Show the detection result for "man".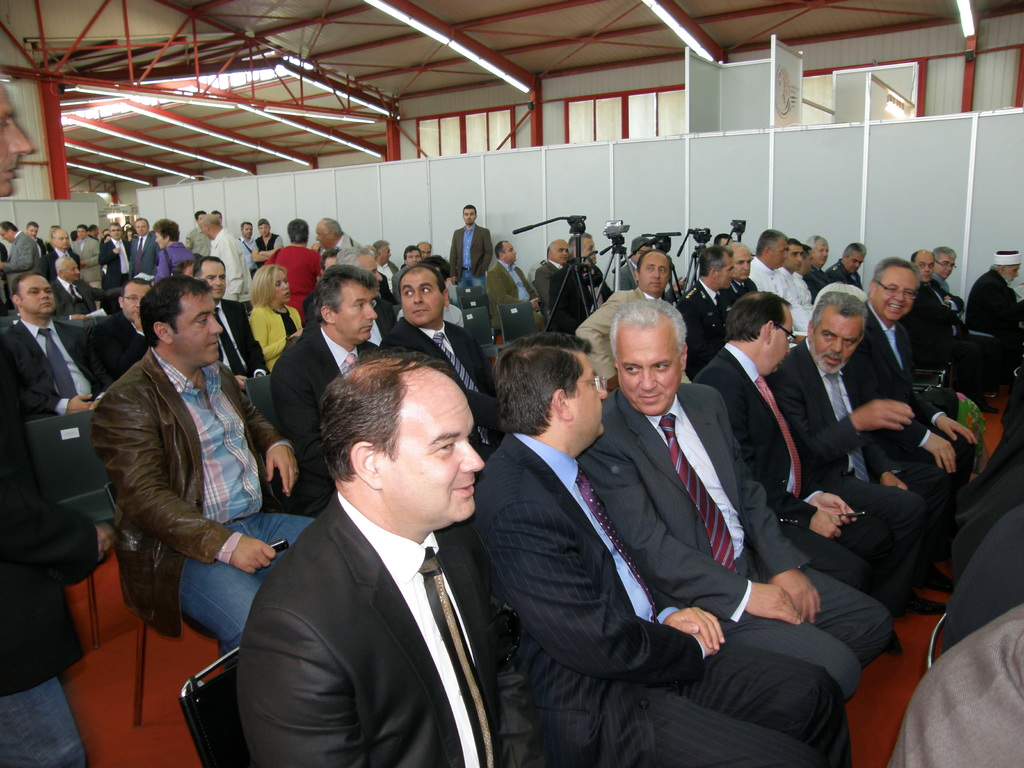
box(87, 267, 321, 677).
